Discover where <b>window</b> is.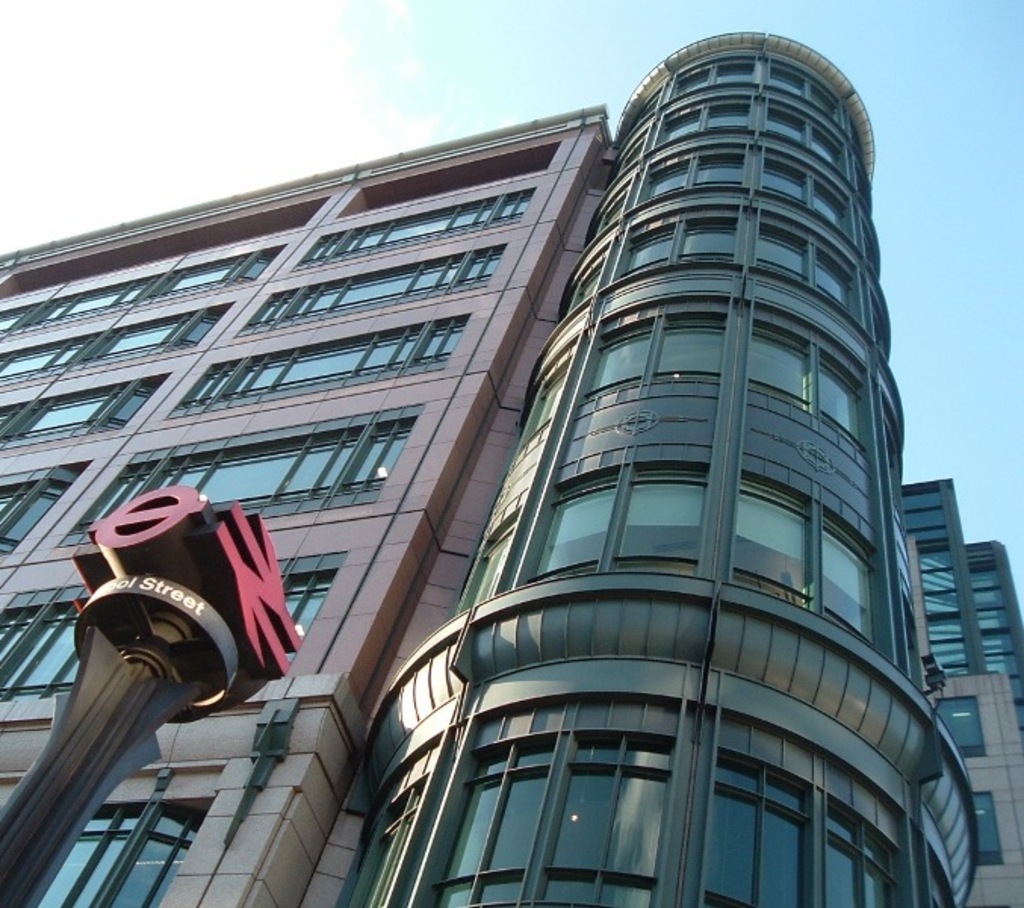
Discovered at Rect(702, 746, 815, 906).
